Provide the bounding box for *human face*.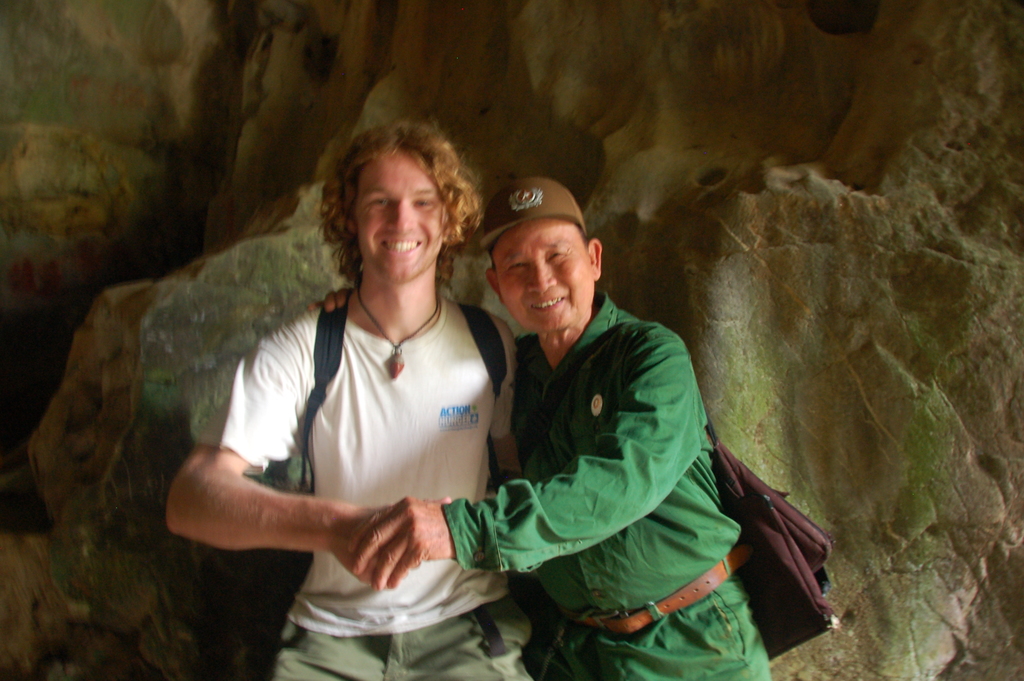
502,226,598,334.
